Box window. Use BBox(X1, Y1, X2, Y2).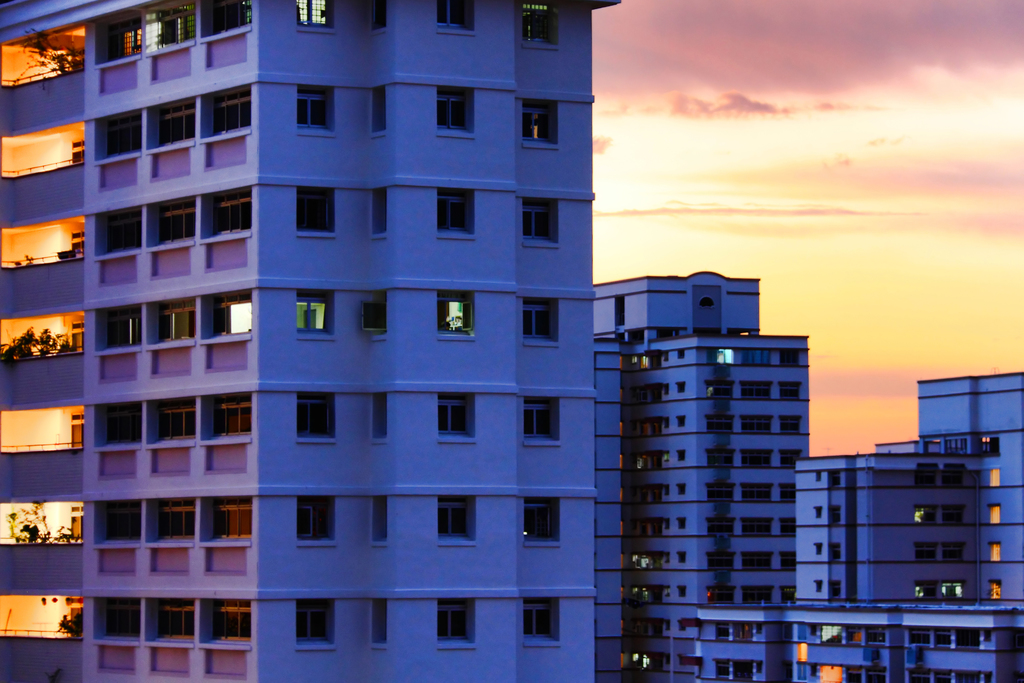
BBox(948, 465, 972, 491).
